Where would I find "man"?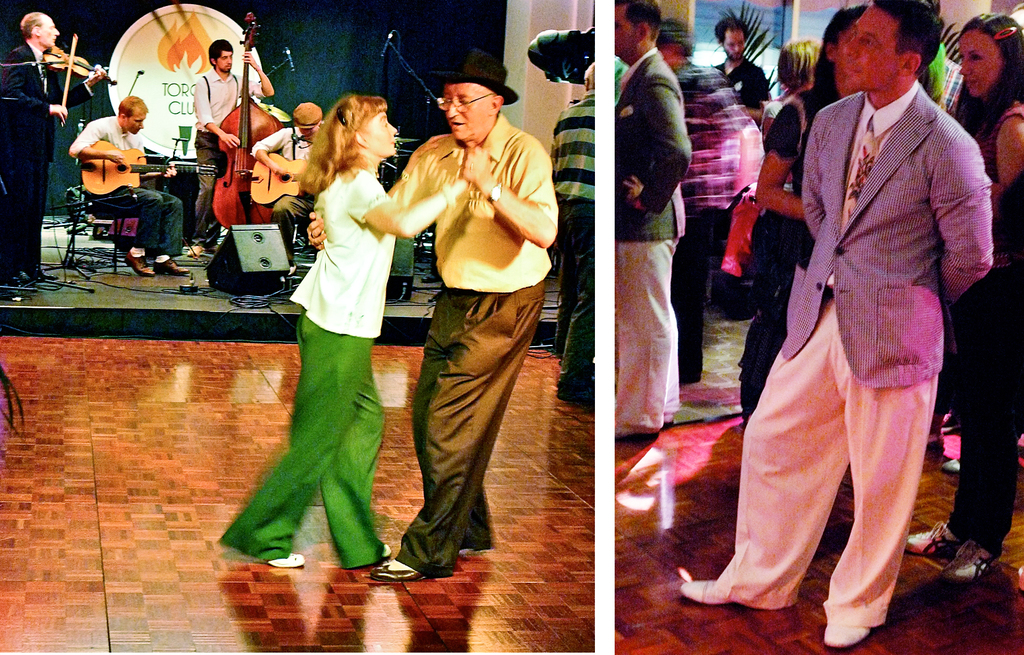
At box(617, 0, 696, 432).
